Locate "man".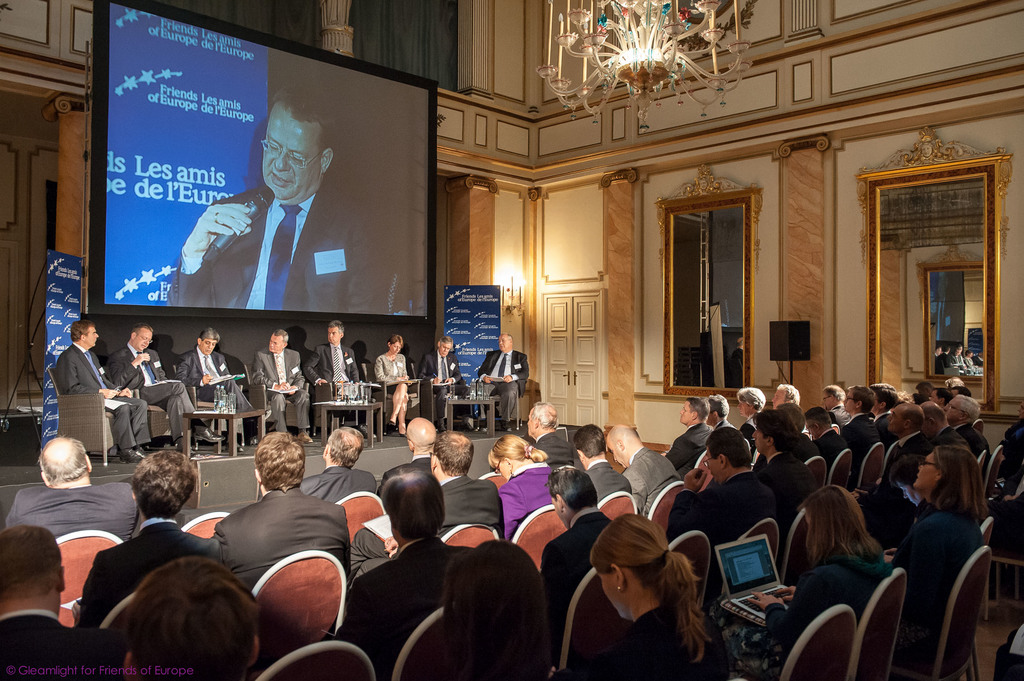
Bounding box: 122, 555, 259, 680.
